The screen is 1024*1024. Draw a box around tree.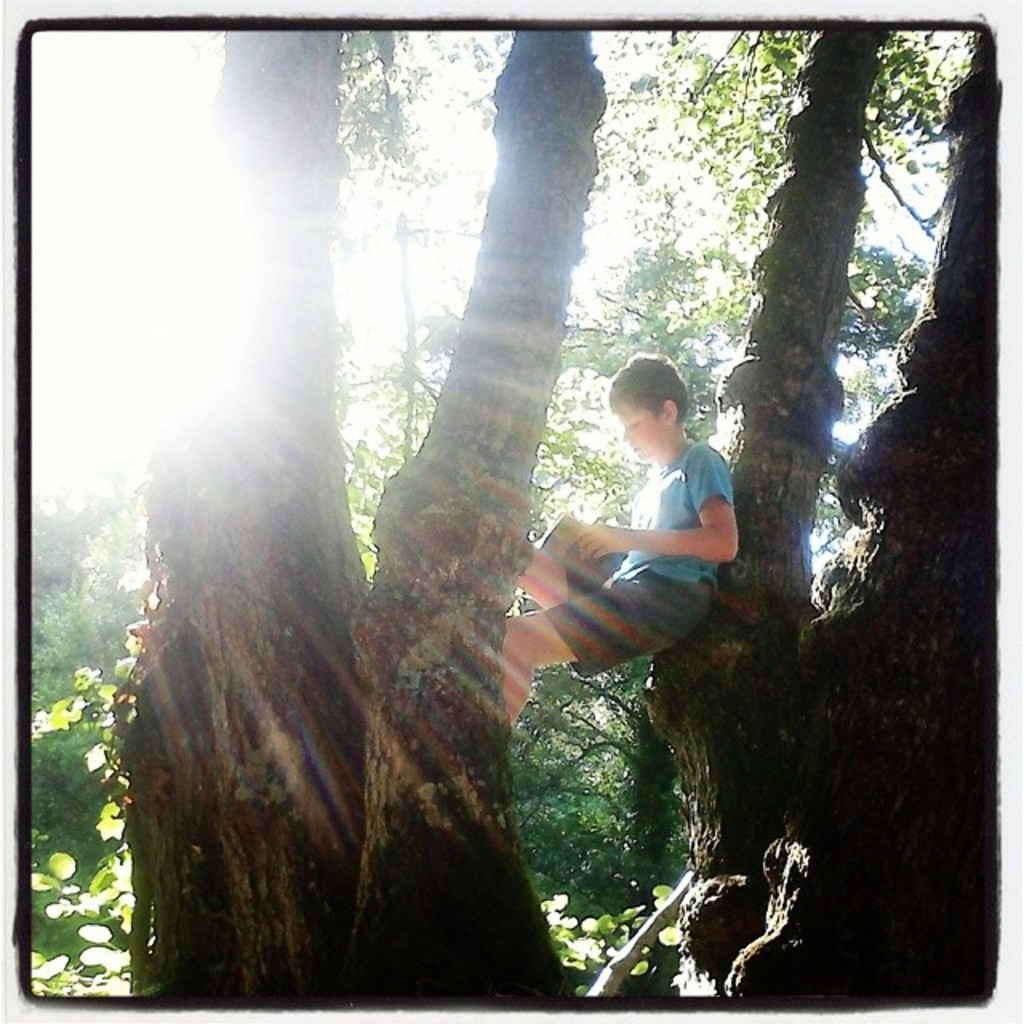
region(109, 26, 613, 1011).
